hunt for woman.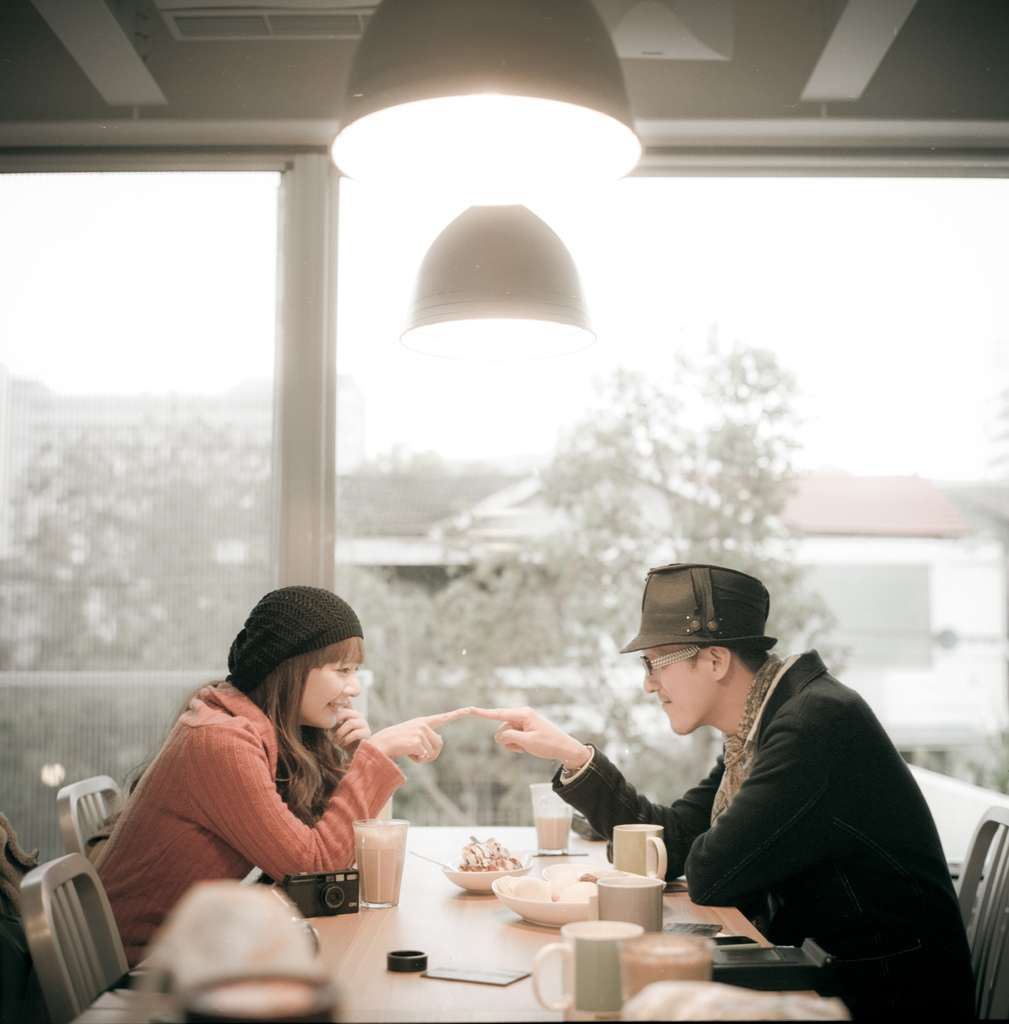
Hunted down at x1=104 y1=585 x2=452 y2=945.
